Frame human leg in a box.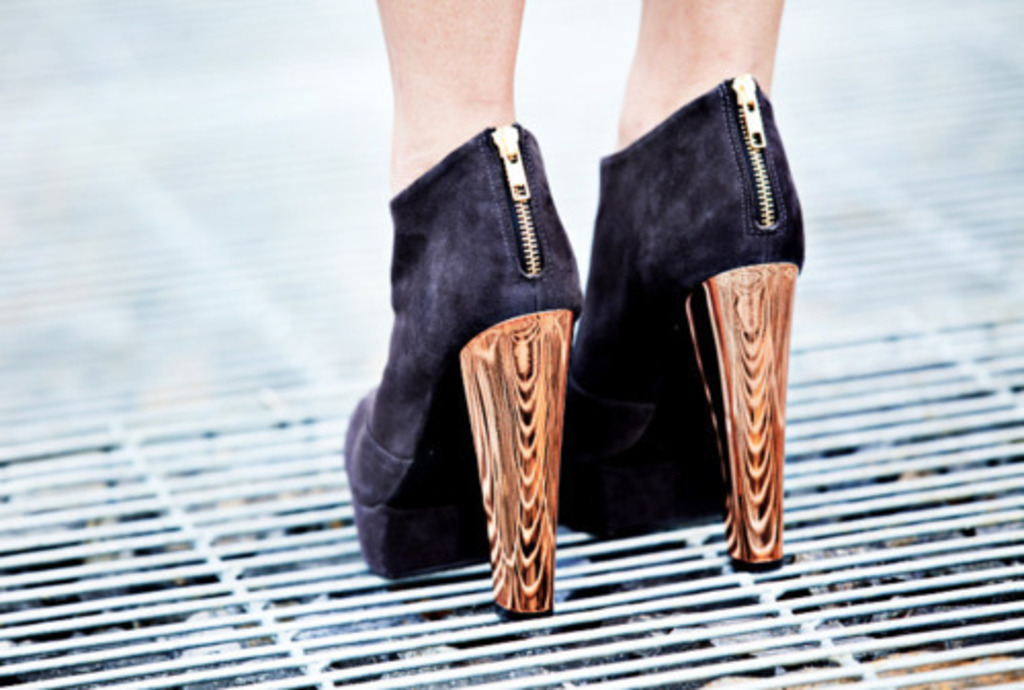
bbox=(555, 0, 807, 575).
